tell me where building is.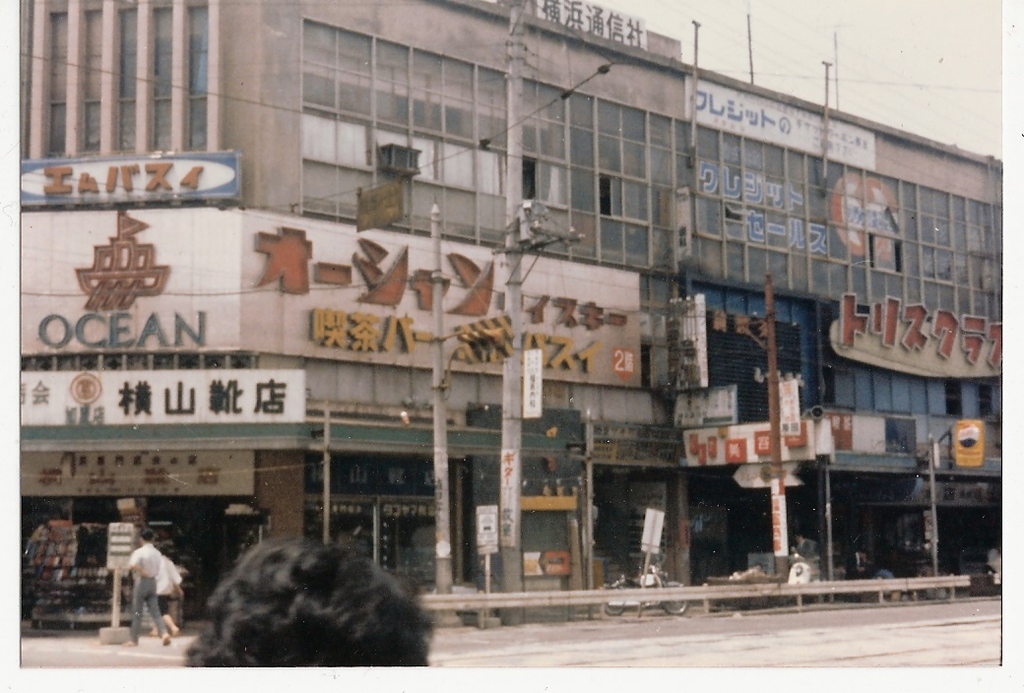
building is at [x1=16, y1=0, x2=996, y2=666].
